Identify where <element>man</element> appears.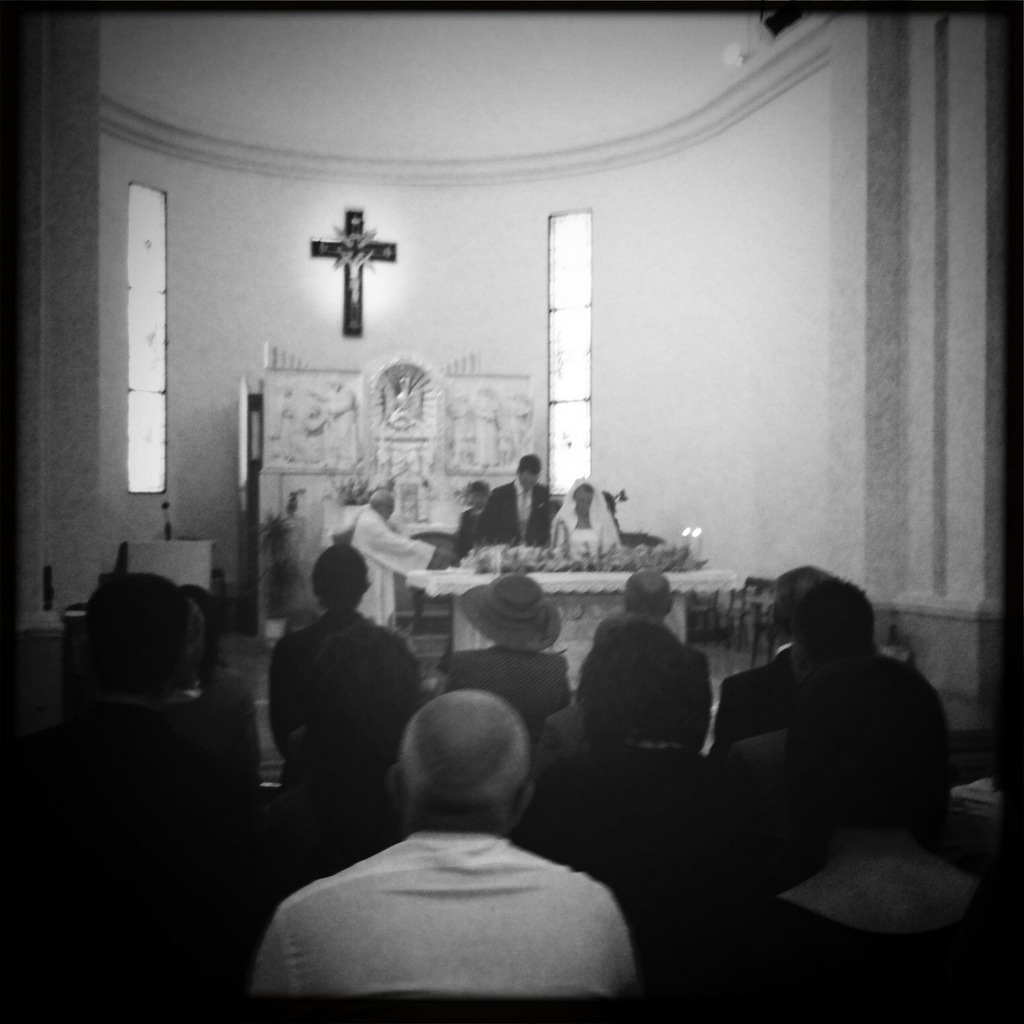
Appears at (left=357, top=494, right=436, bottom=619).
